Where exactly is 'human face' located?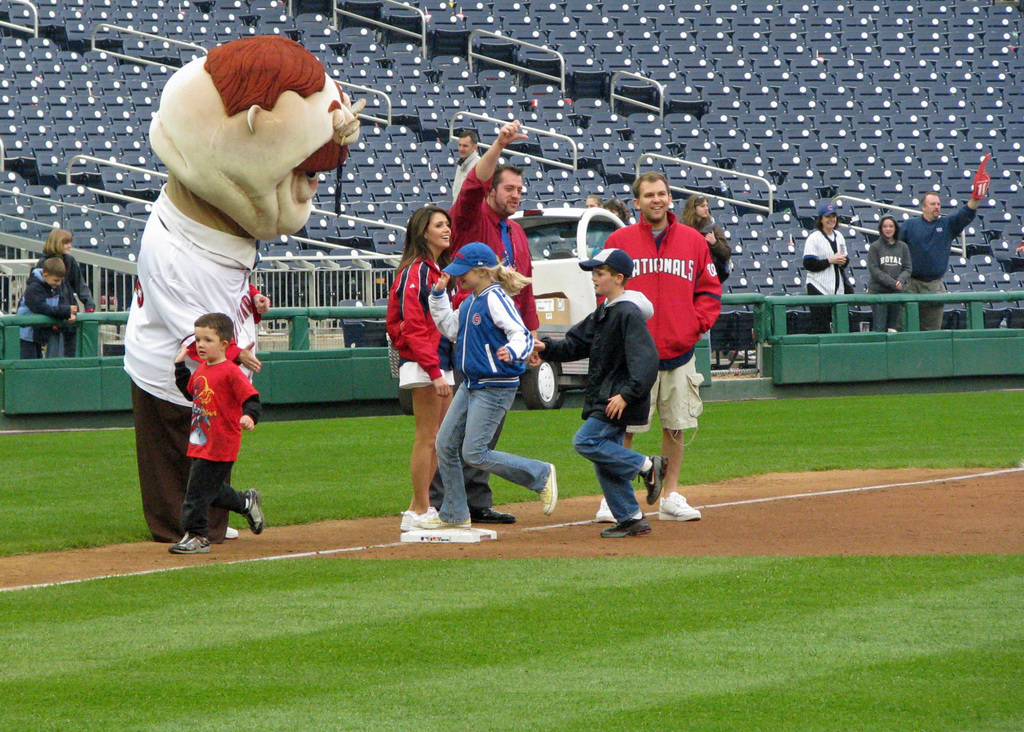
Its bounding box is 924/194/940/220.
